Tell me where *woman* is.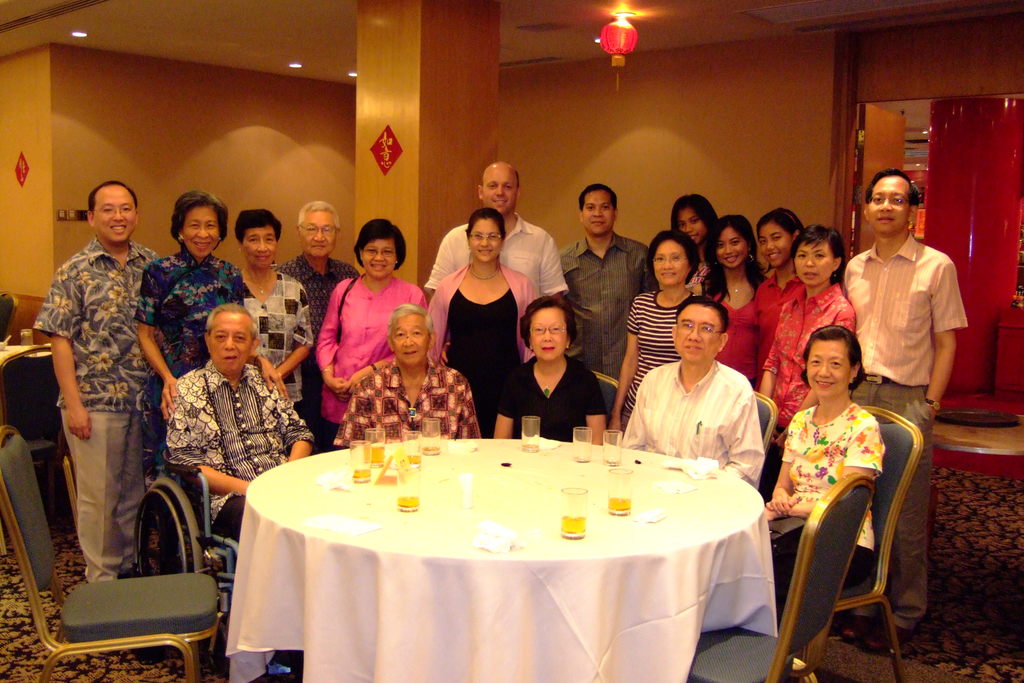
*woman* is at 140 191 248 576.
